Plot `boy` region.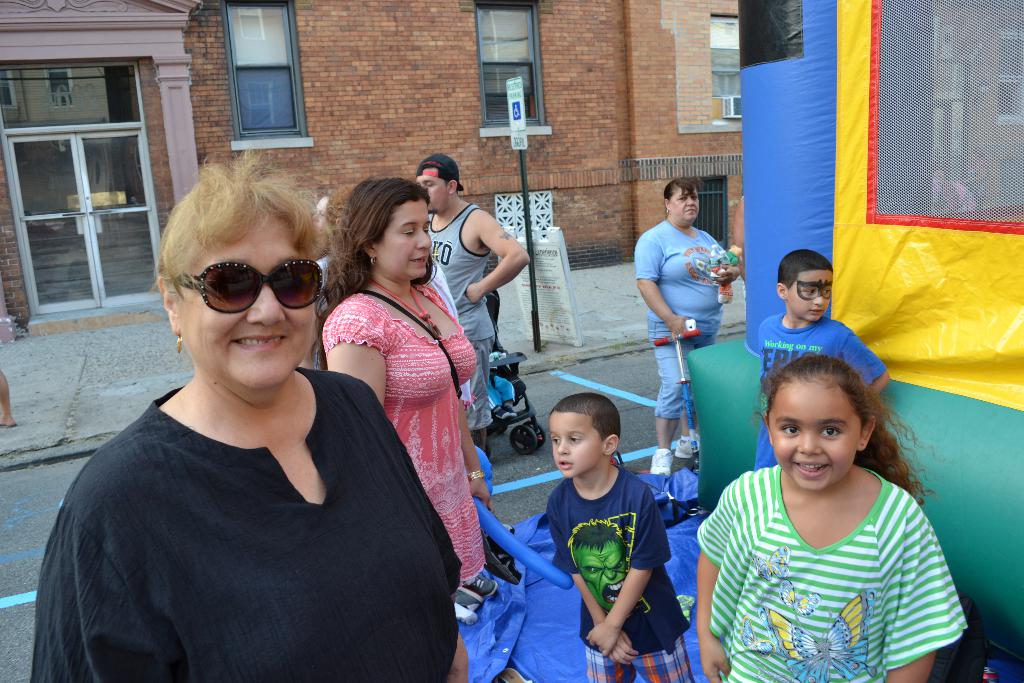
Plotted at (x1=757, y1=247, x2=890, y2=469).
